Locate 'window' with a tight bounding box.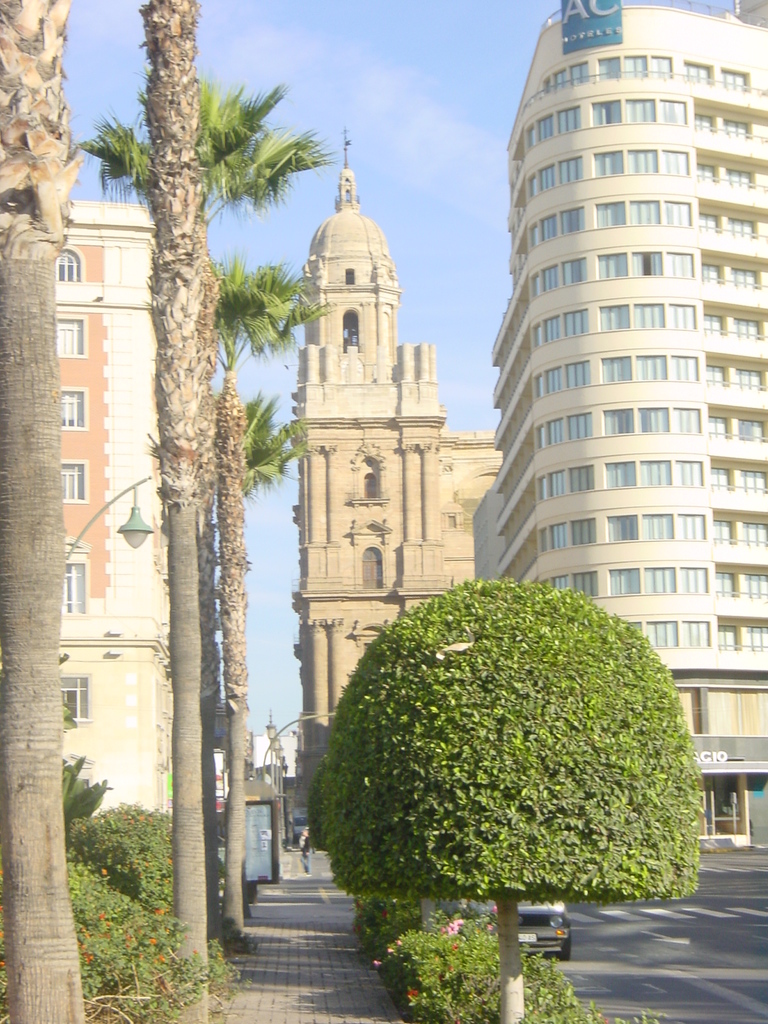
<bbox>524, 170, 536, 198</bbox>.
